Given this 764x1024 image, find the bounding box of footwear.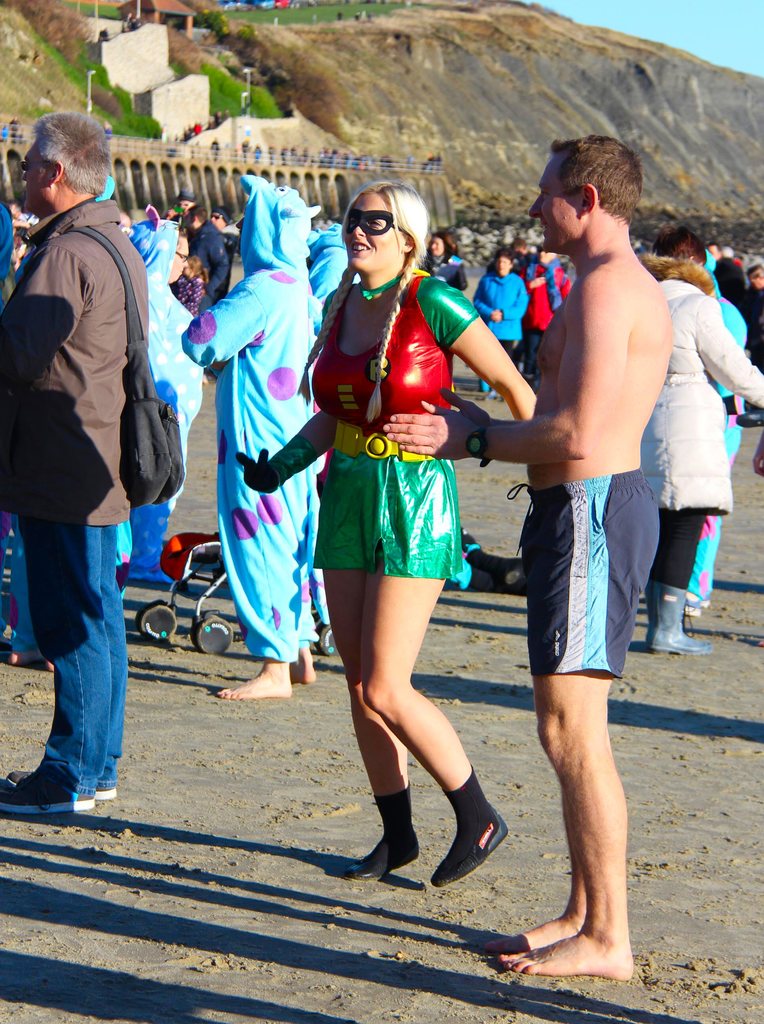
8,767,120,804.
